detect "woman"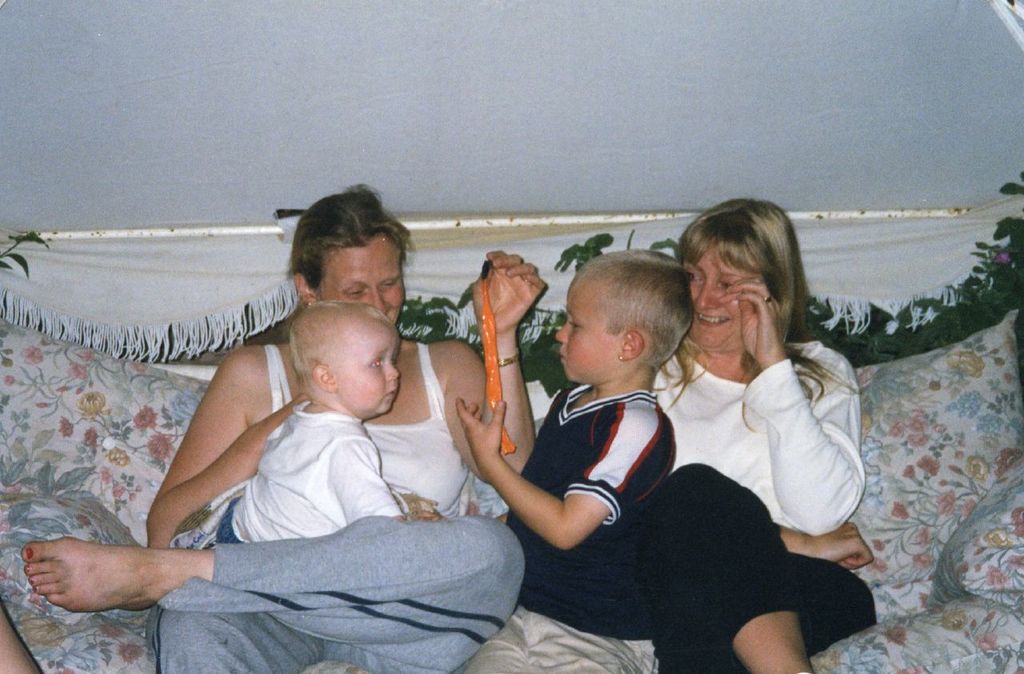
[left=639, top=230, right=847, bottom=663]
